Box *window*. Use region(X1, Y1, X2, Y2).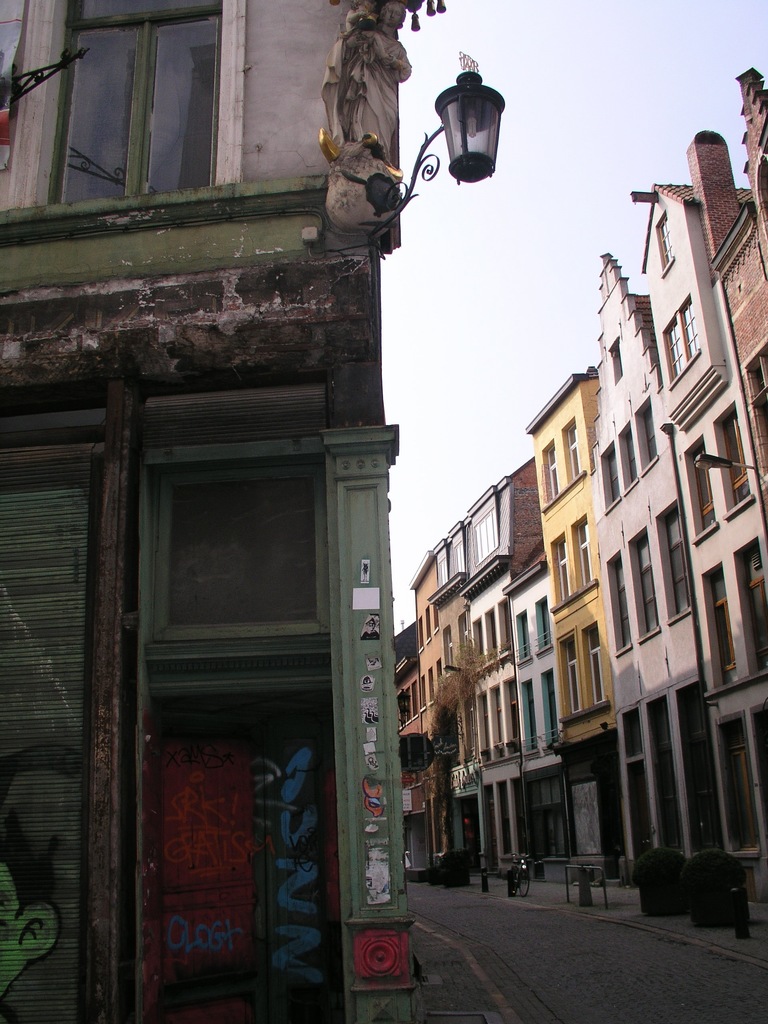
region(565, 625, 582, 703).
